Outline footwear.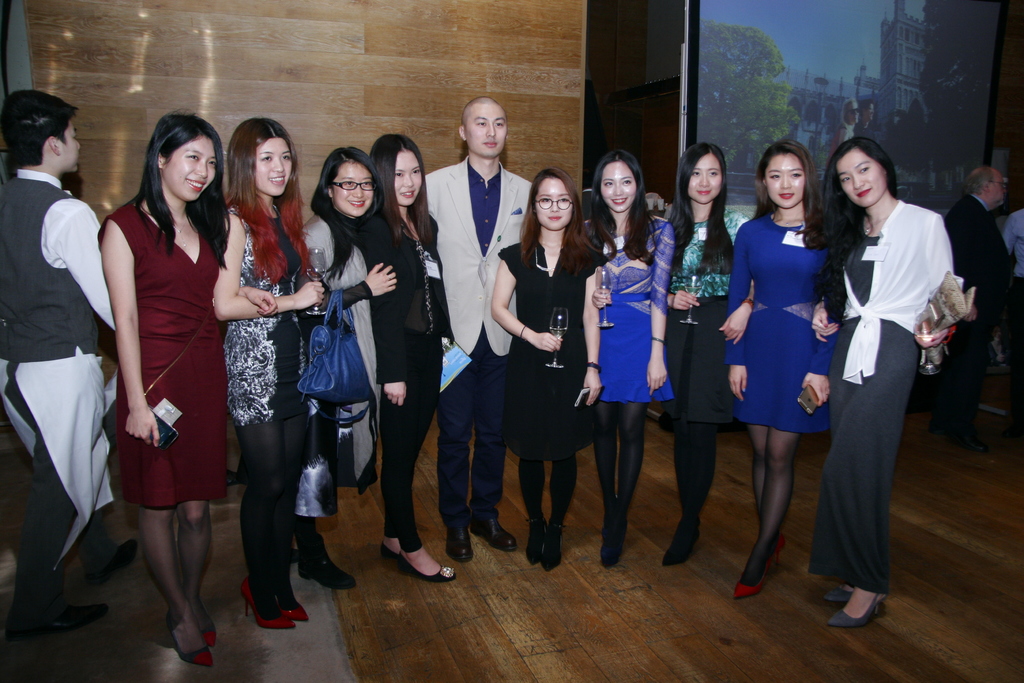
Outline: 543/518/563/569.
